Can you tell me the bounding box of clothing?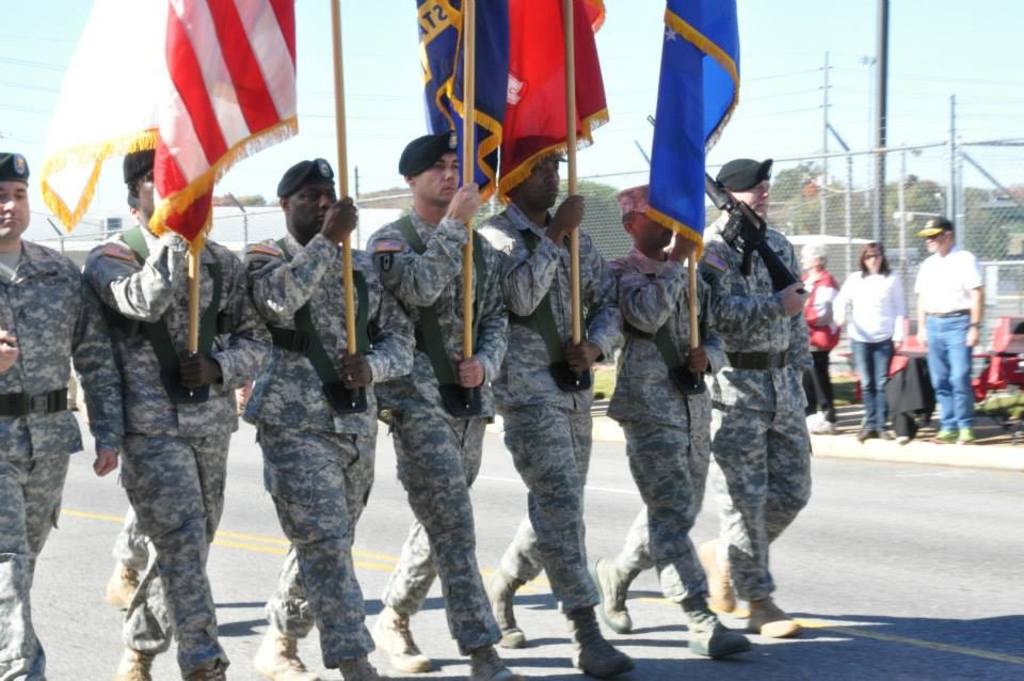
rect(796, 271, 844, 415).
